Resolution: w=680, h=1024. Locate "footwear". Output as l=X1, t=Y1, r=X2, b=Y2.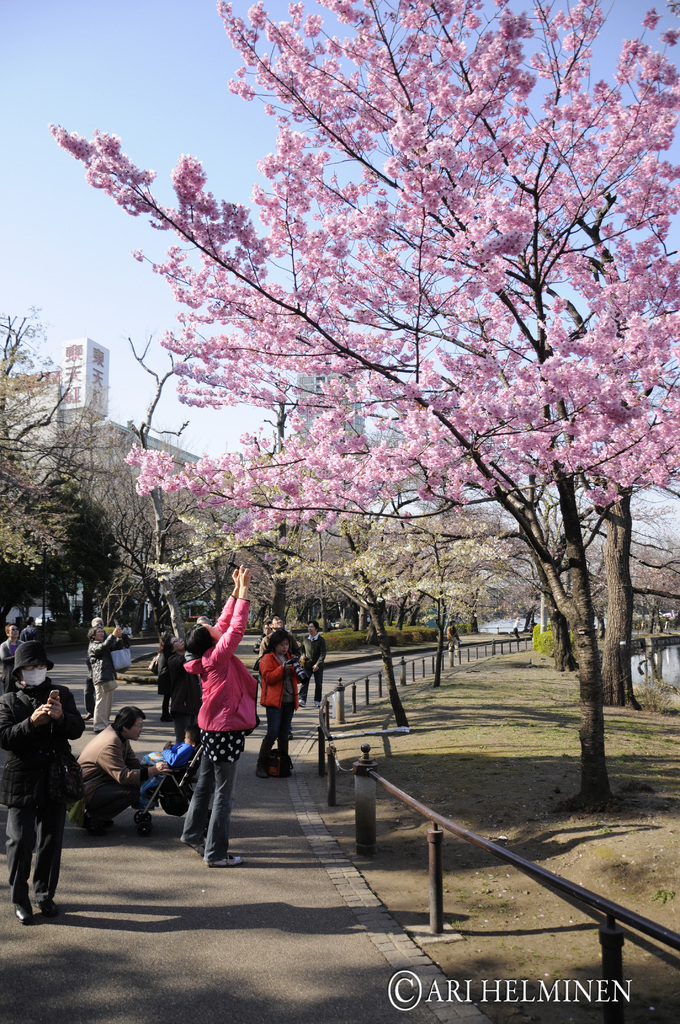
l=296, t=697, r=306, b=707.
